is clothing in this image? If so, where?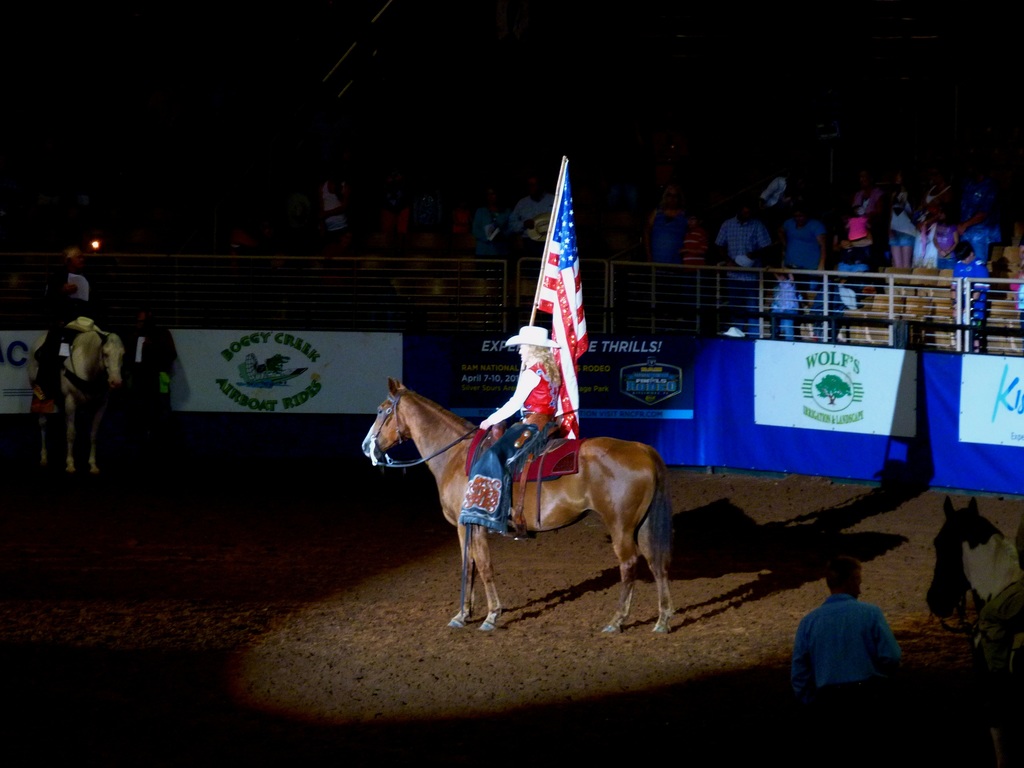
Yes, at x1=890, y1=199, x2=913, y2=240.
